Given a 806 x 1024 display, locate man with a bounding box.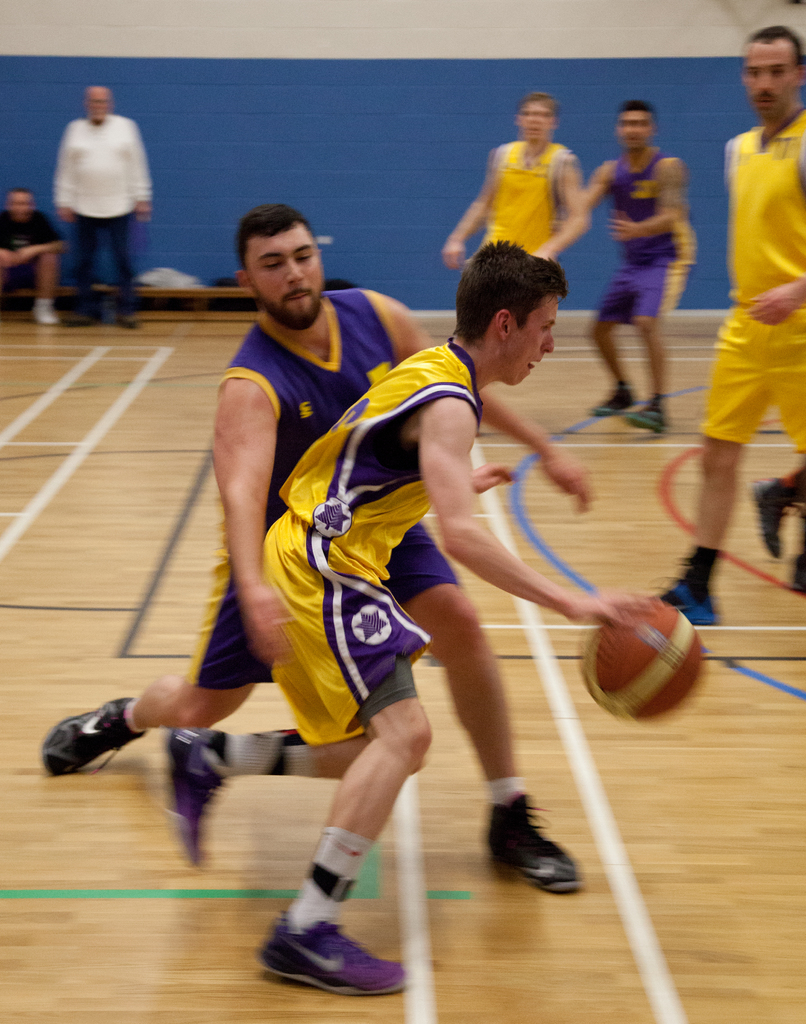
Located: [x1=656, y1=26, x2=805, y2=629].
